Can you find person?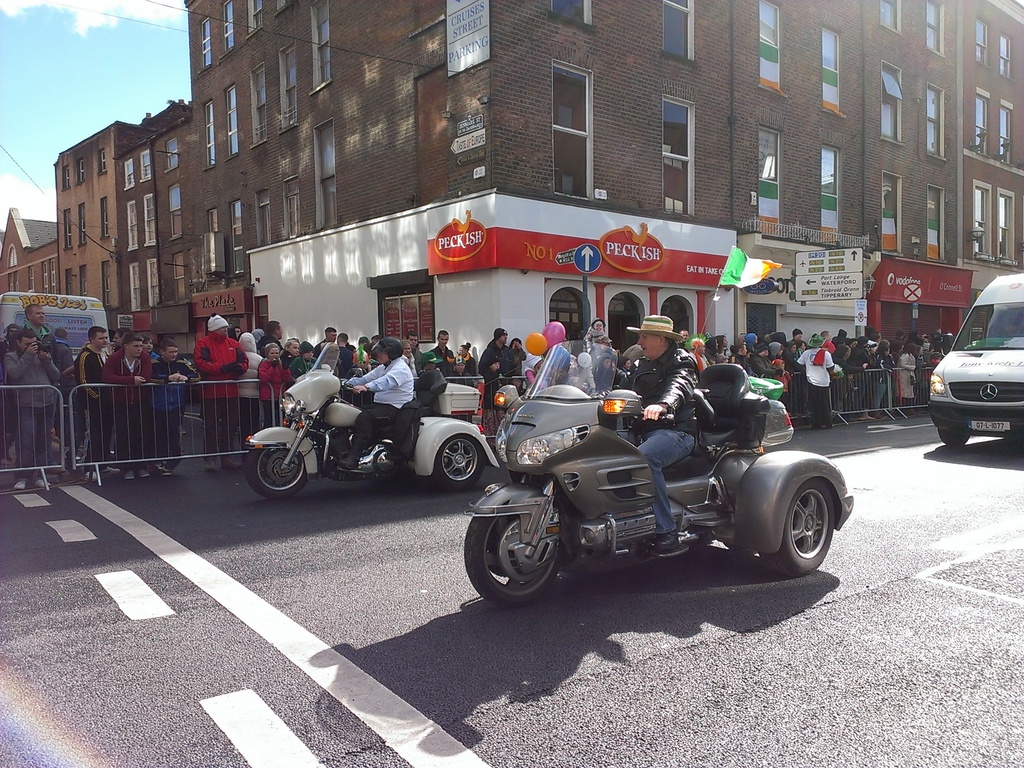
Yes, bounding box: 153 335 189 450.
